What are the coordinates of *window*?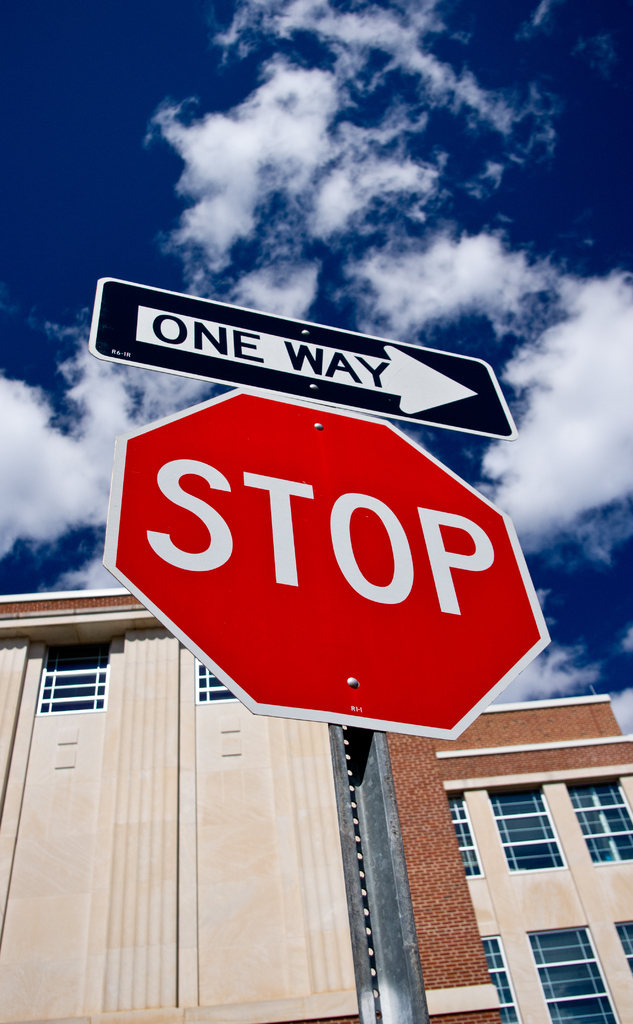
<bbox>441, 796, 483, 877</bbox>.
